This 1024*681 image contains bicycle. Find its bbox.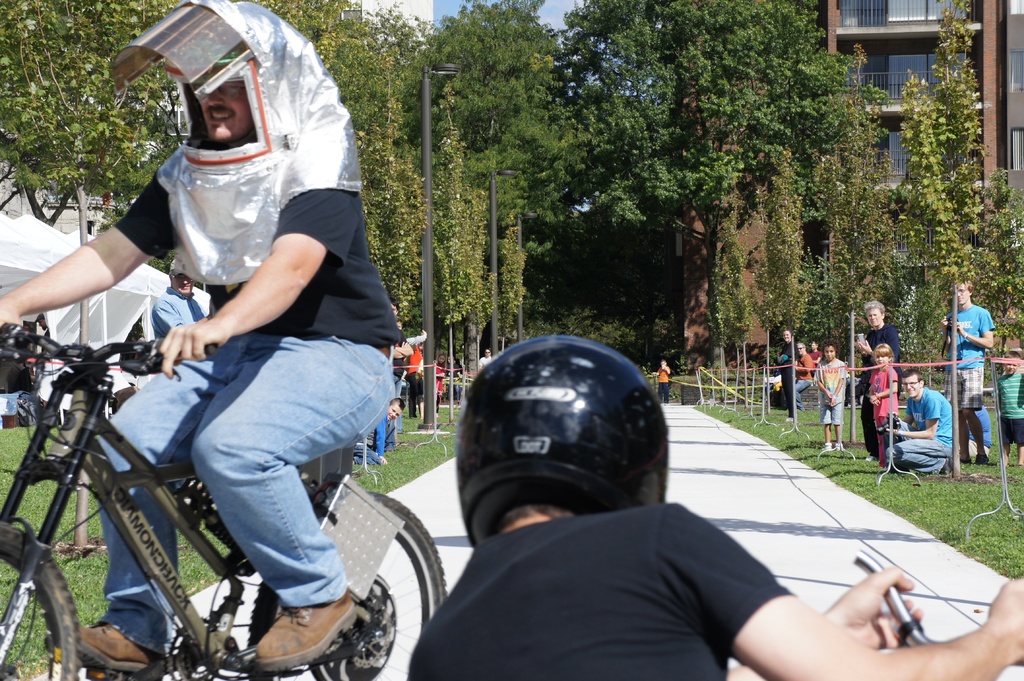
bbox(0, 318, 435, 680).
